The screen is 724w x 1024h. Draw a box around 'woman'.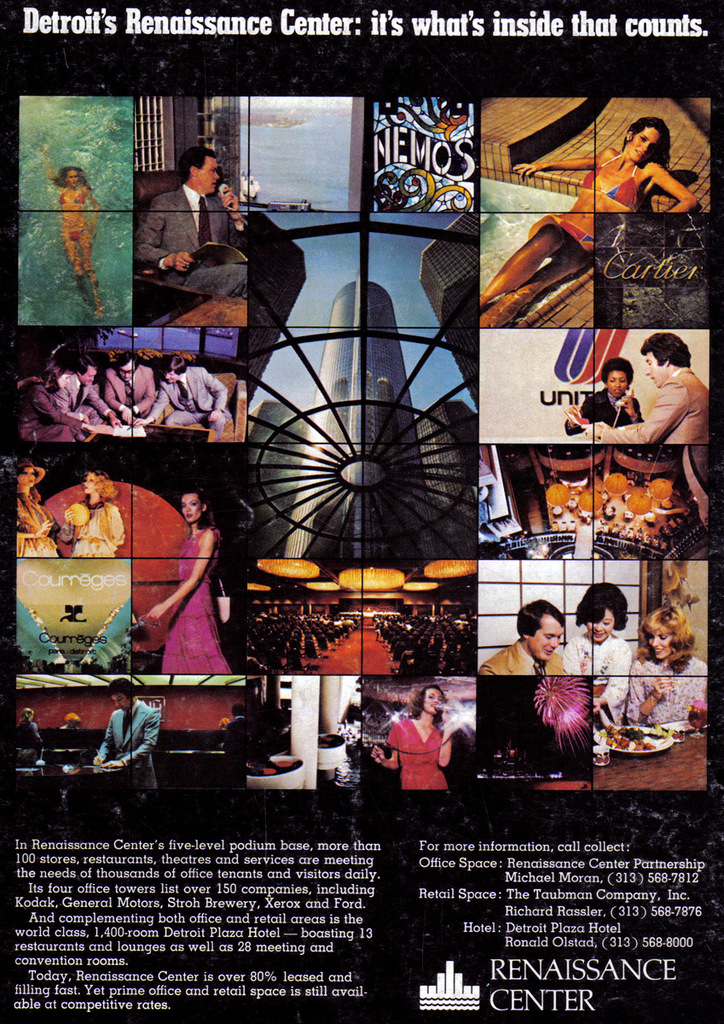
x1=563, y1=356, x2=654, y2=451.
